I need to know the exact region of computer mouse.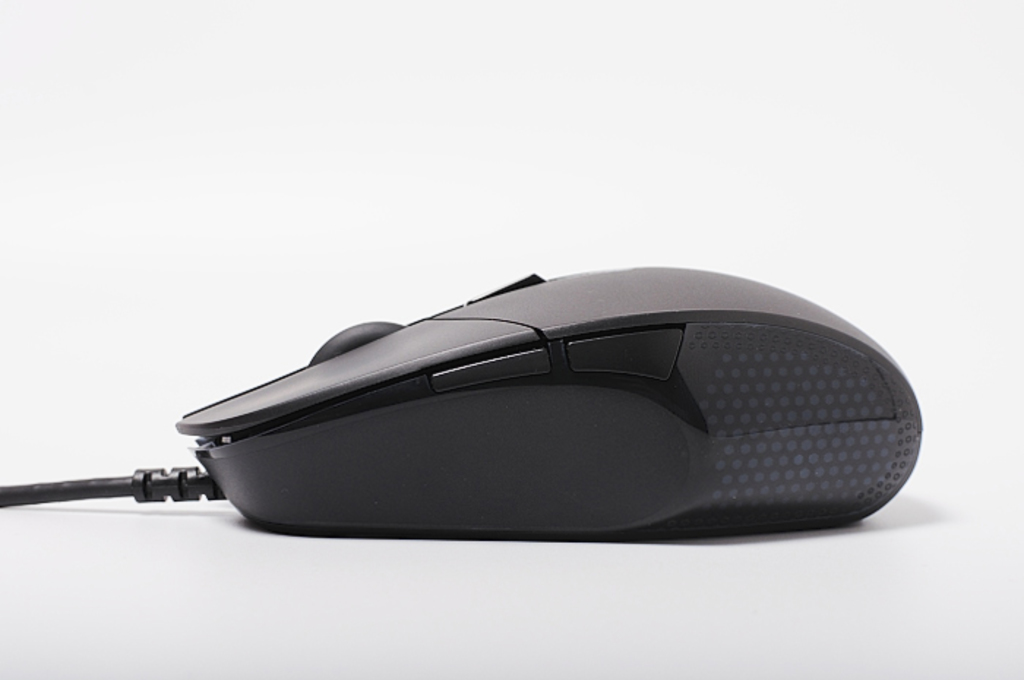
Region: 174,262,919,541.
